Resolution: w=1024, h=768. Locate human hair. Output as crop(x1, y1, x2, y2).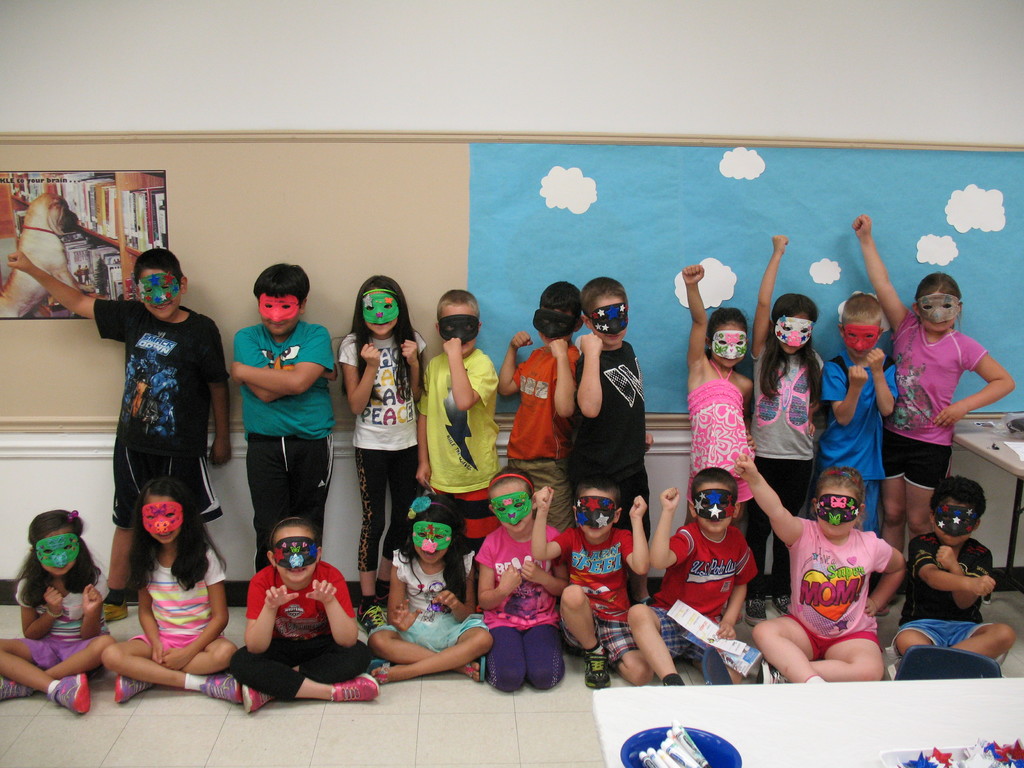
crop(684, 466, 736, 508).
